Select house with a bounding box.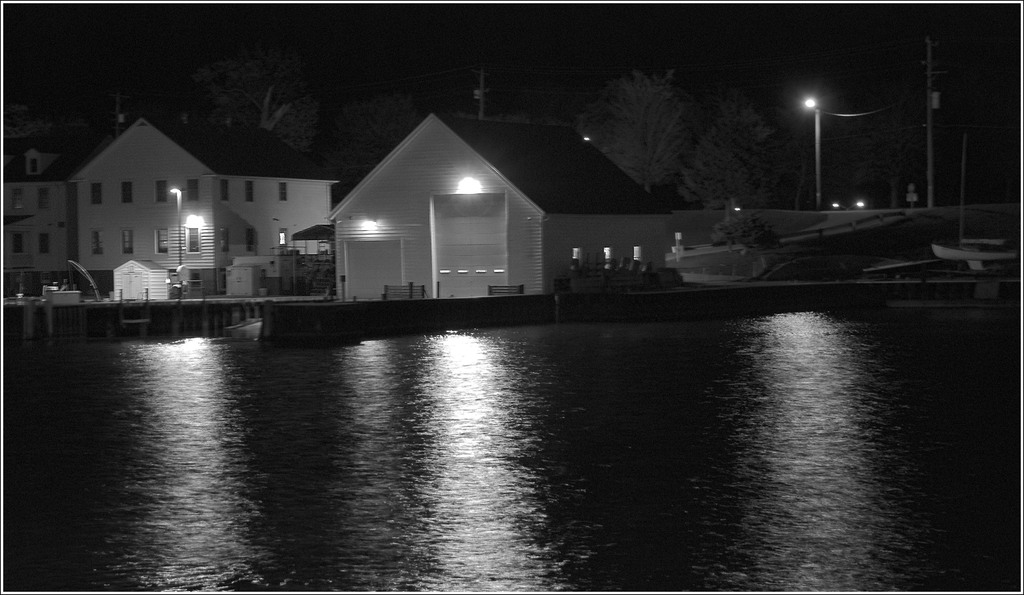
{"x1": 35, "y1": 106, "x2": 355, "y2": 303}.
